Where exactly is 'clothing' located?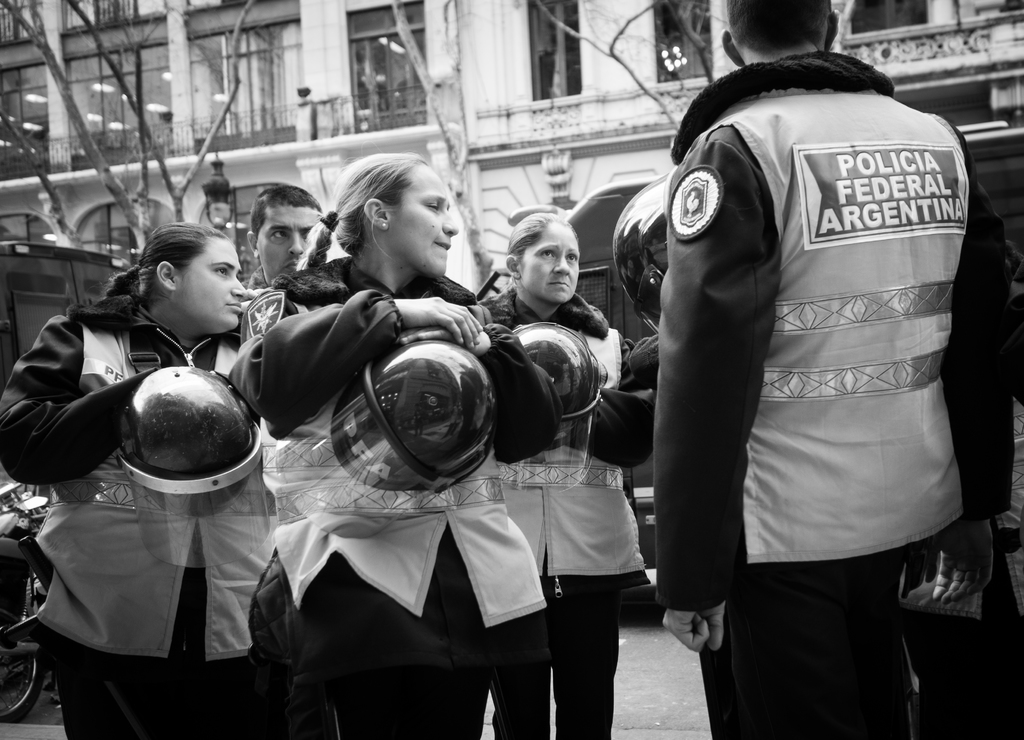
Its bounding box is 229/257/552/737.
